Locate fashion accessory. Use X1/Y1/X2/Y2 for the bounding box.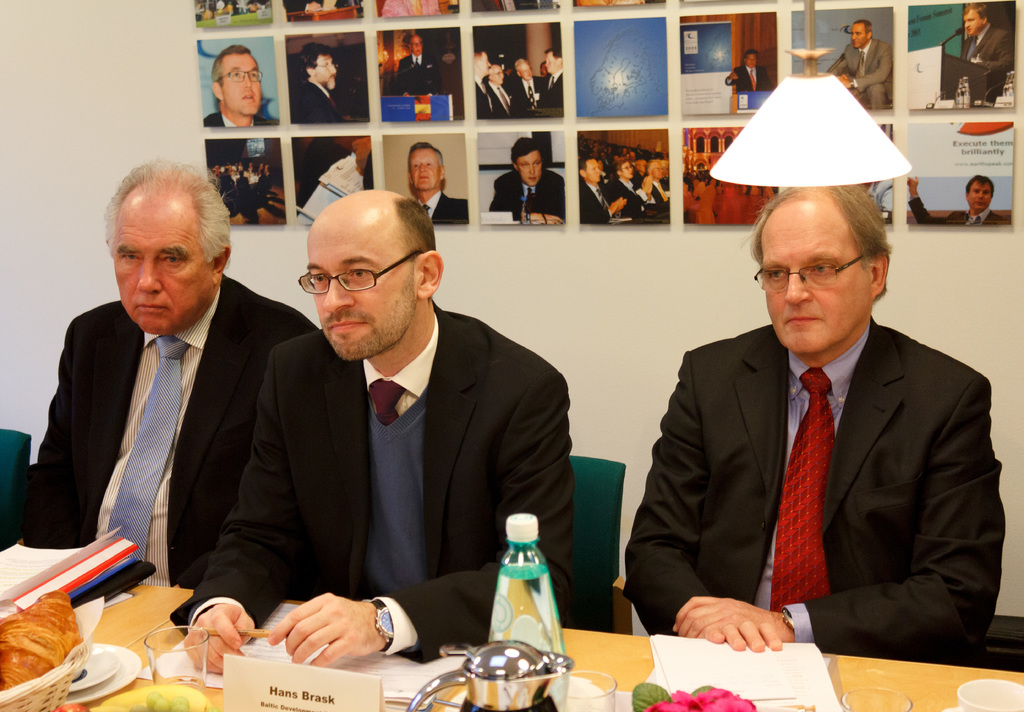
619/319/1016/651.
